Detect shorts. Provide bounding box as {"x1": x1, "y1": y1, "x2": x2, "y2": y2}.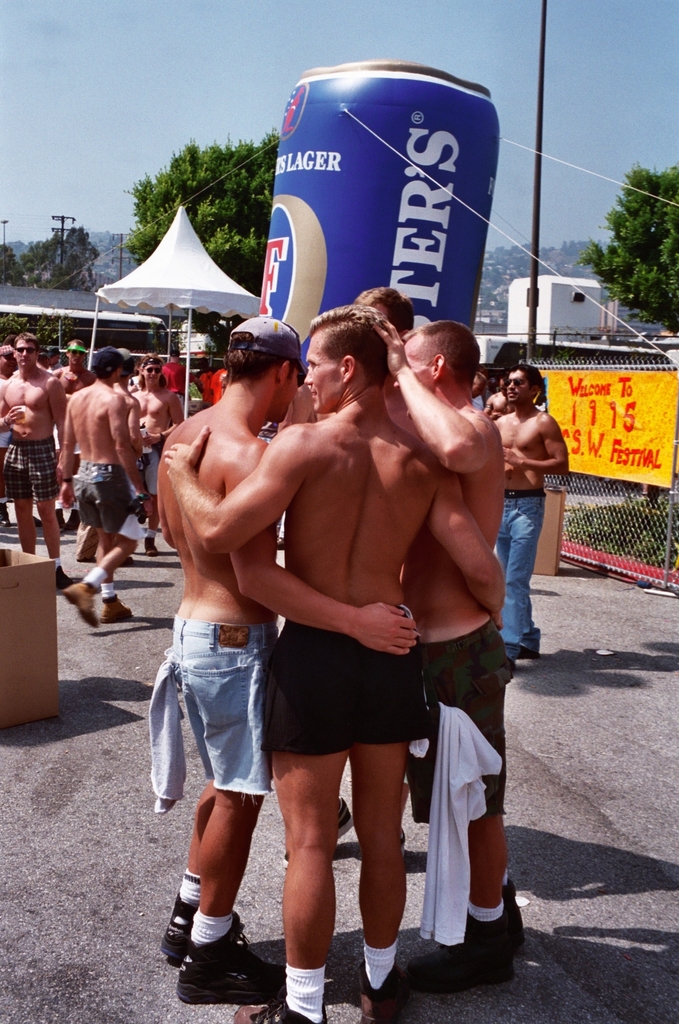
{"x1": 400, "y1": 617, "x2": 505, "y2": 828}.
